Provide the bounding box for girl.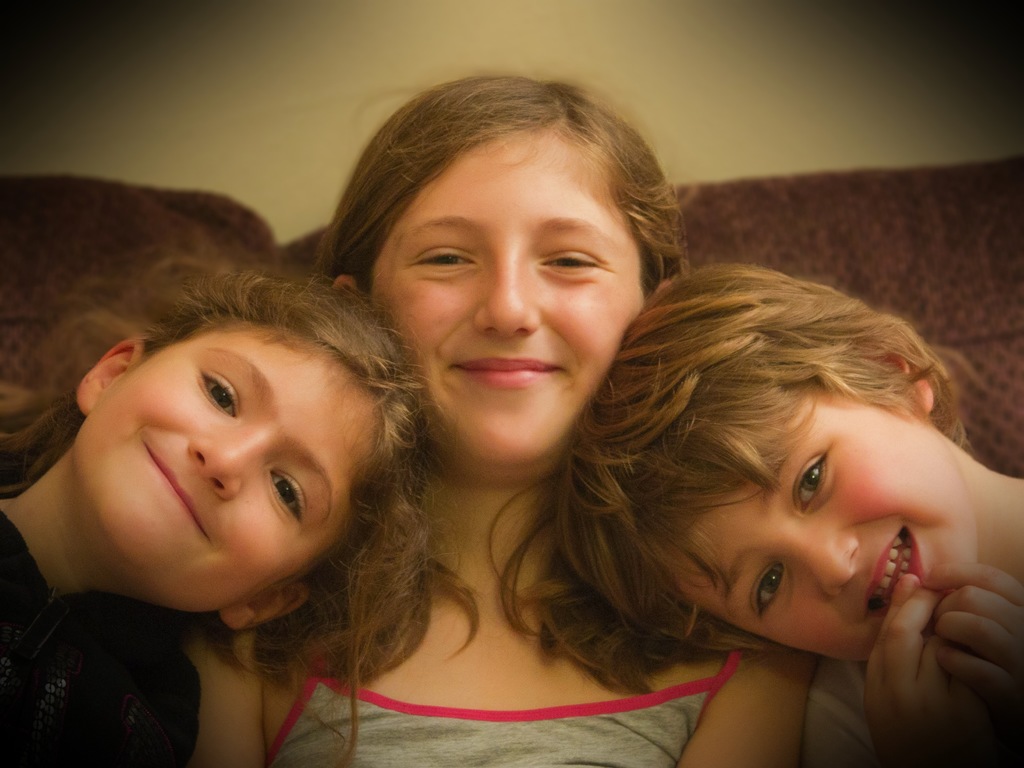
{"left": 183, "top": 70, "right": 817, "bottom": 767}.
